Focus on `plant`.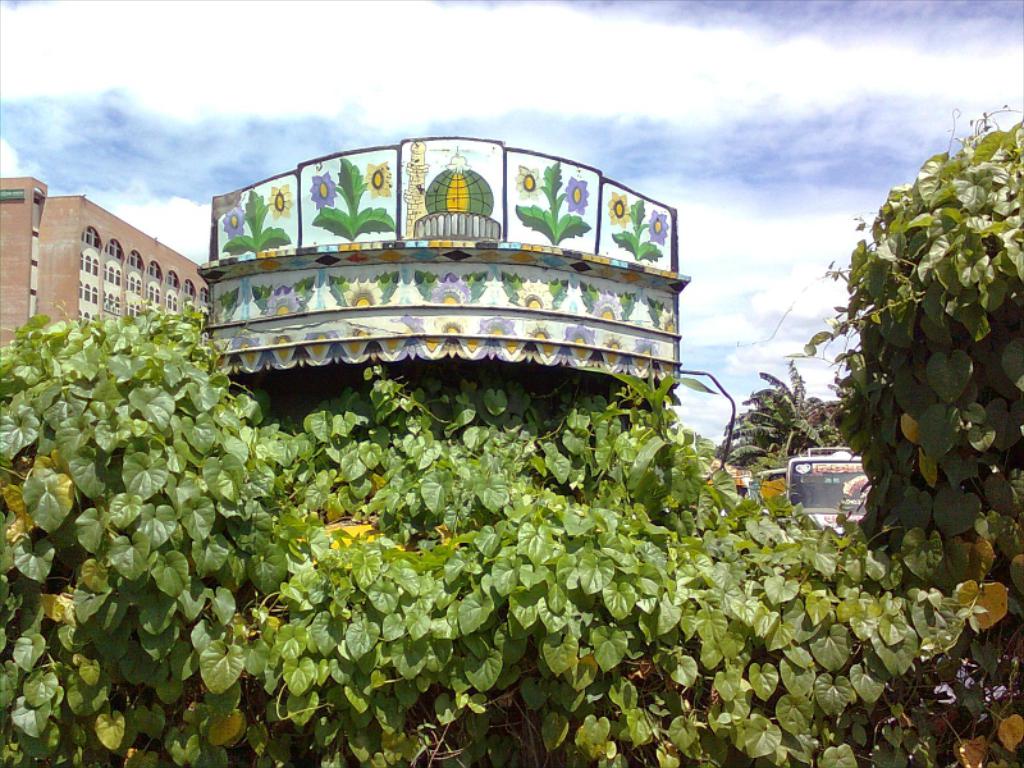
Focused at {"x1": 819, "y1": 82, "x2": 1023, "y2": 680}.
